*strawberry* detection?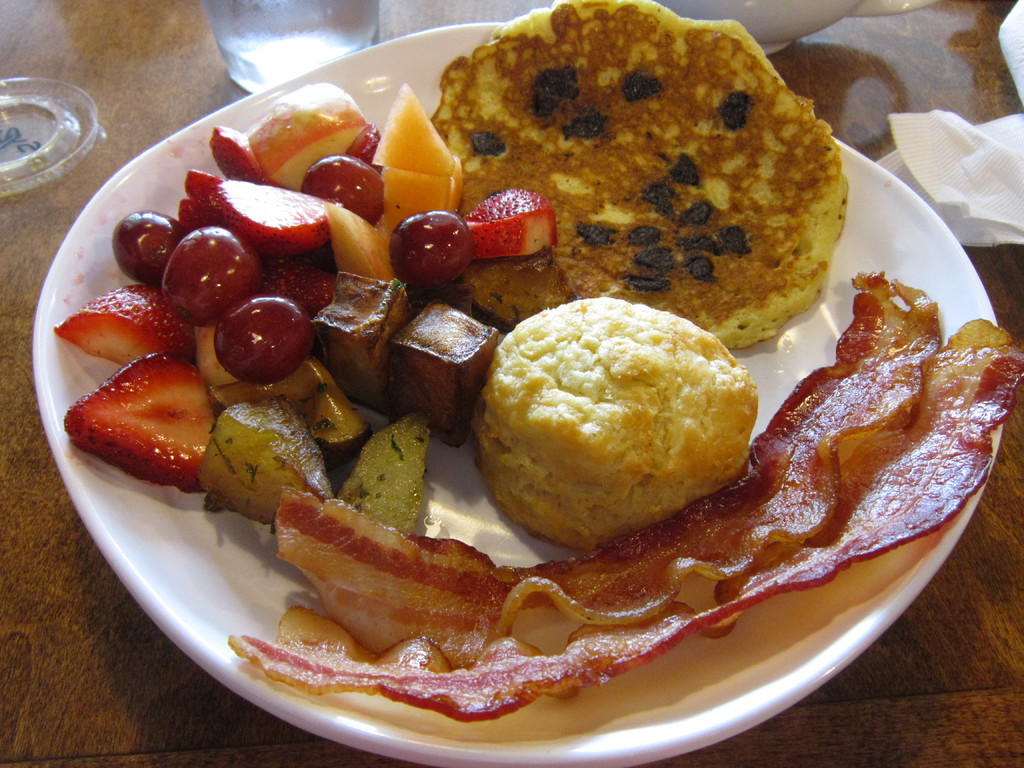
{"left": 186, "top": 170, "right": 227, "bottom": 218}
